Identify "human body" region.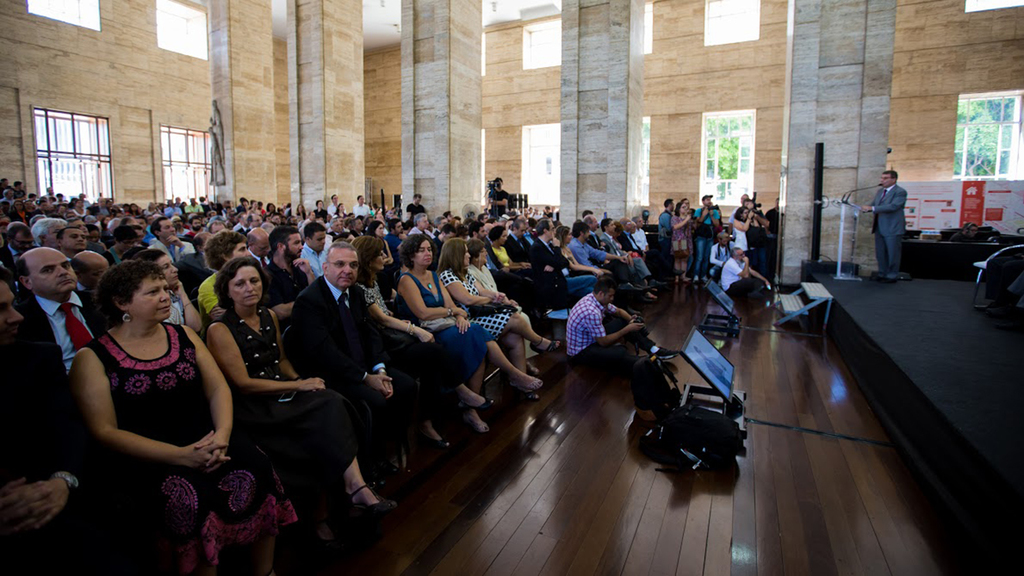
Region: region(569, 293, 666, 366).
